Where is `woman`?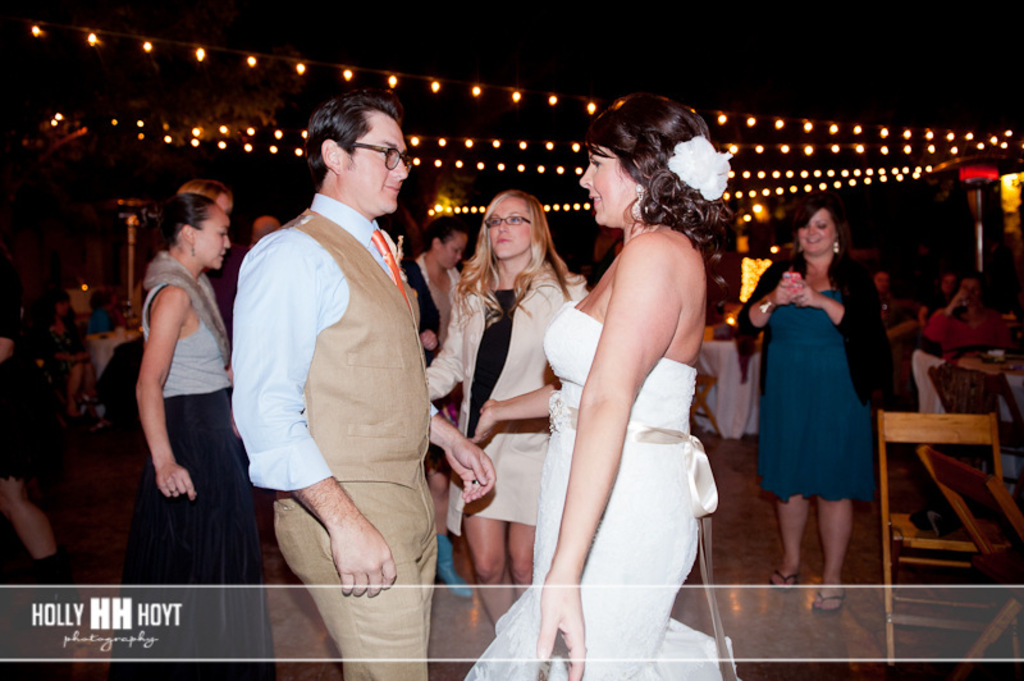
crop(925, 271, 1004, 351).
